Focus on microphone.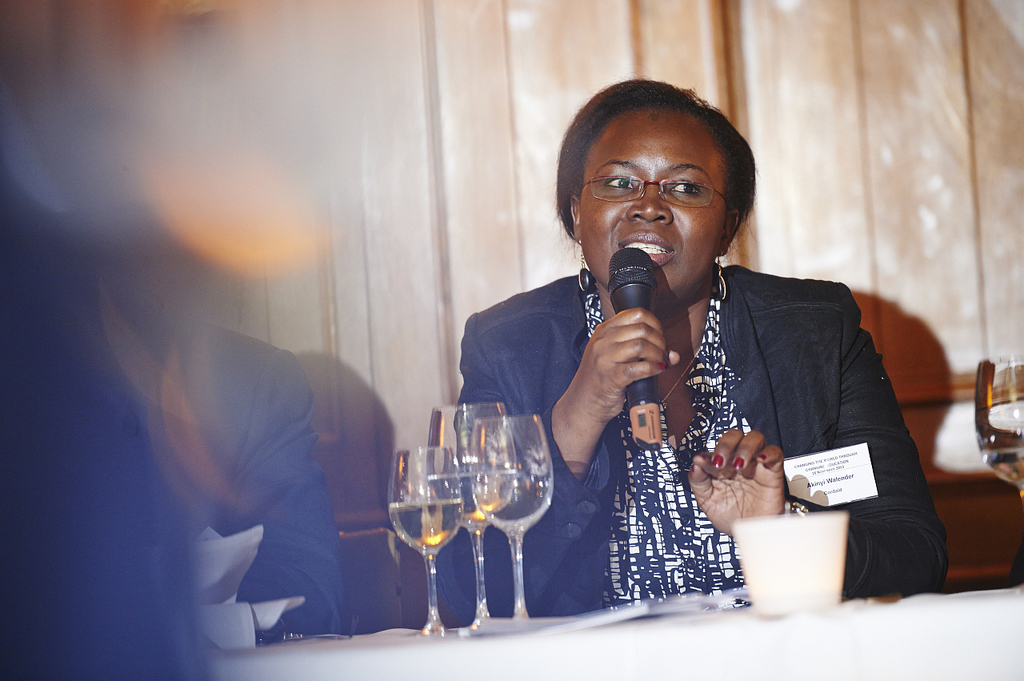
Focused at box(610, 248, 663, 454).
